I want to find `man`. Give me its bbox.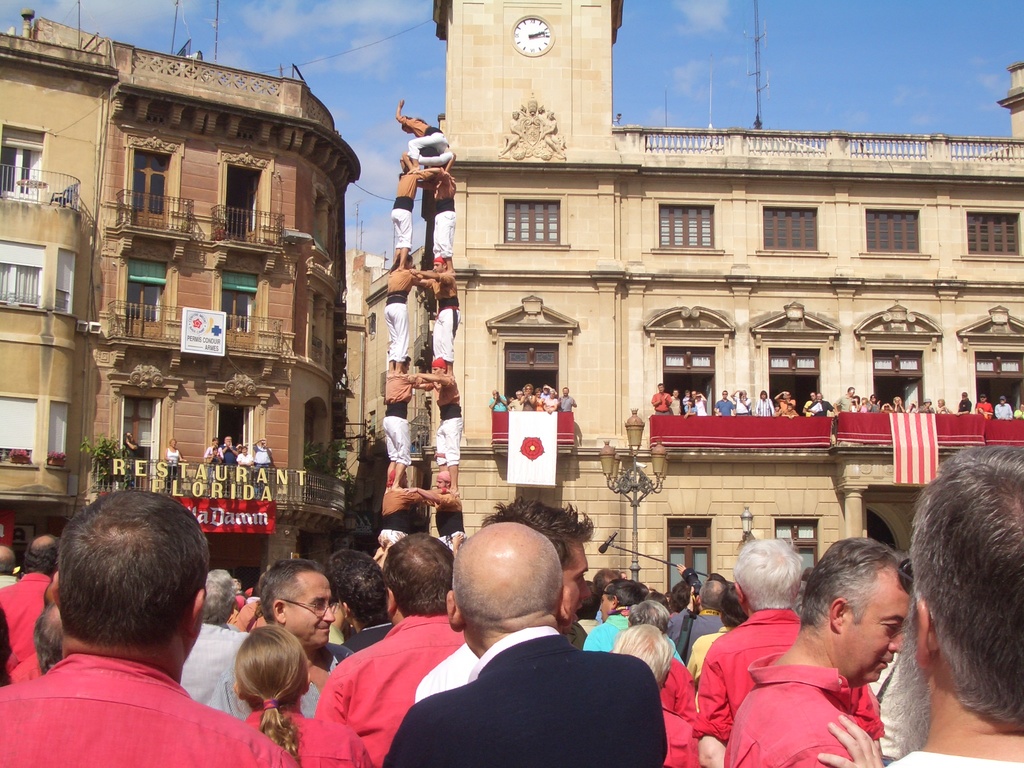
(x1=490, y1=390, x2=506, y2=412).
